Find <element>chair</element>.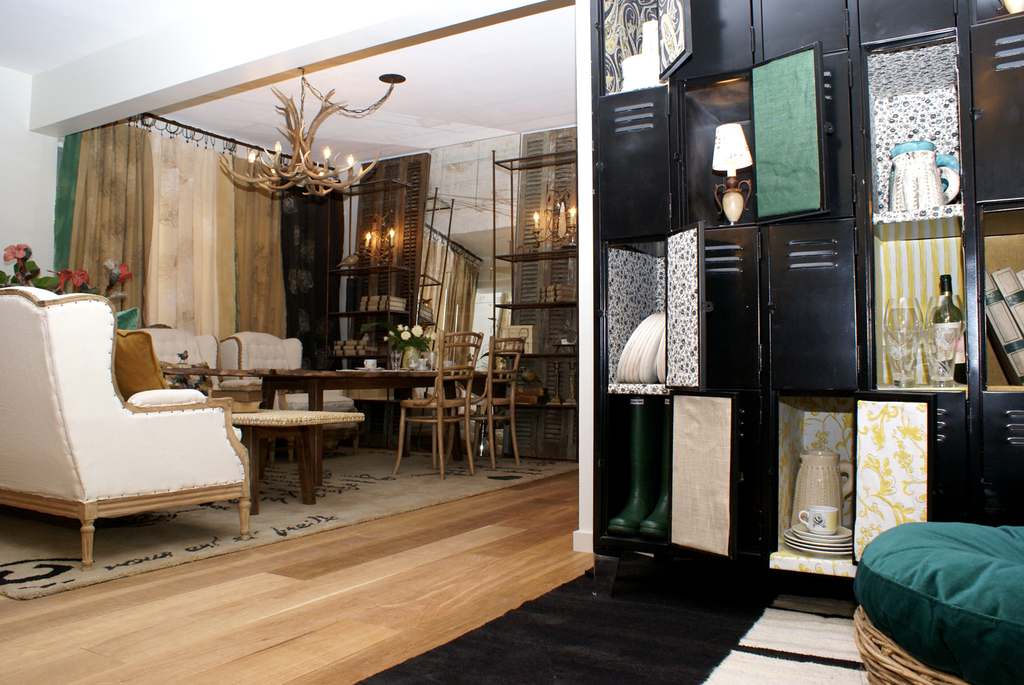
[222,327,365,467].
